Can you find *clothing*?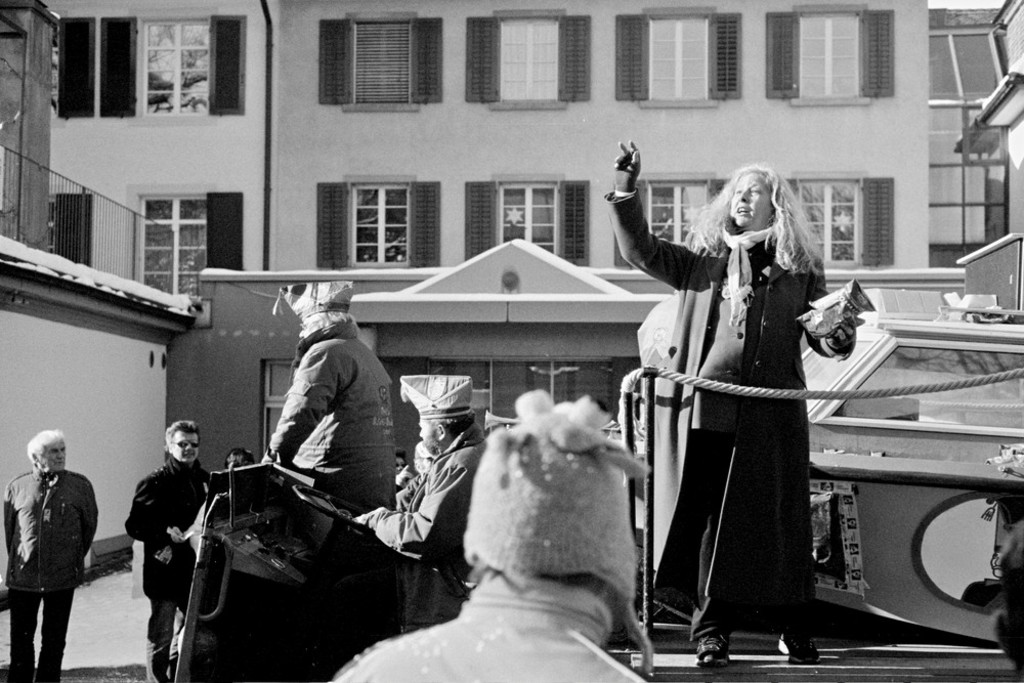
Yes, bounding box: (262, 325, 397, 513).
